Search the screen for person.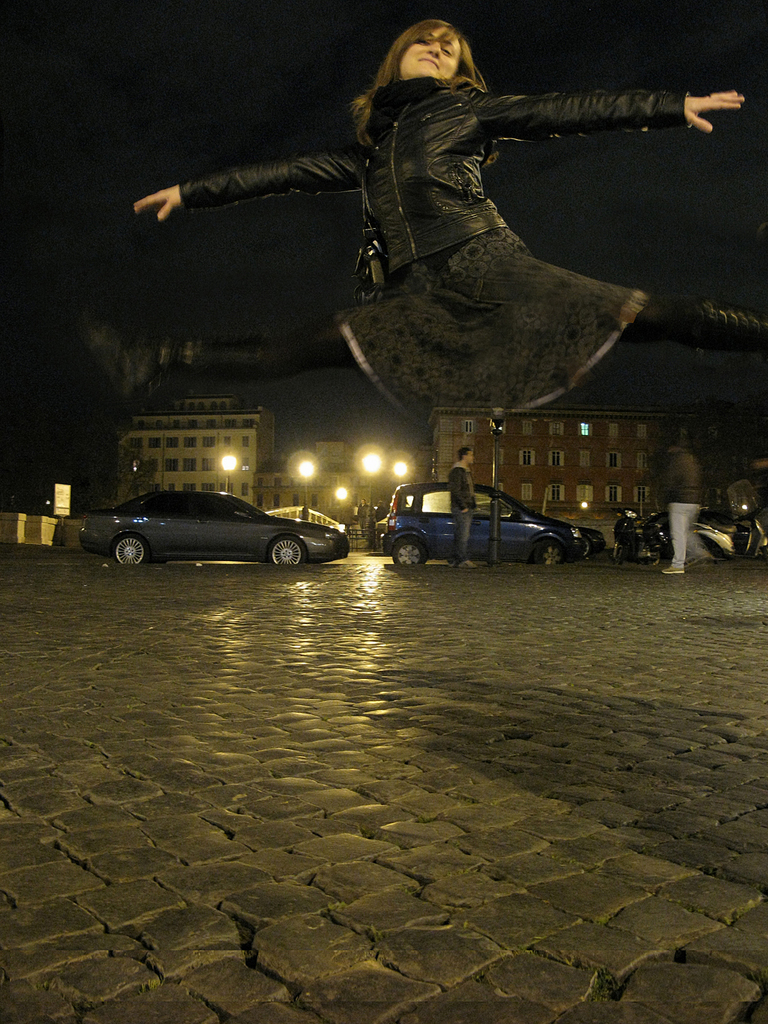
Found at (299,501,313,520).
